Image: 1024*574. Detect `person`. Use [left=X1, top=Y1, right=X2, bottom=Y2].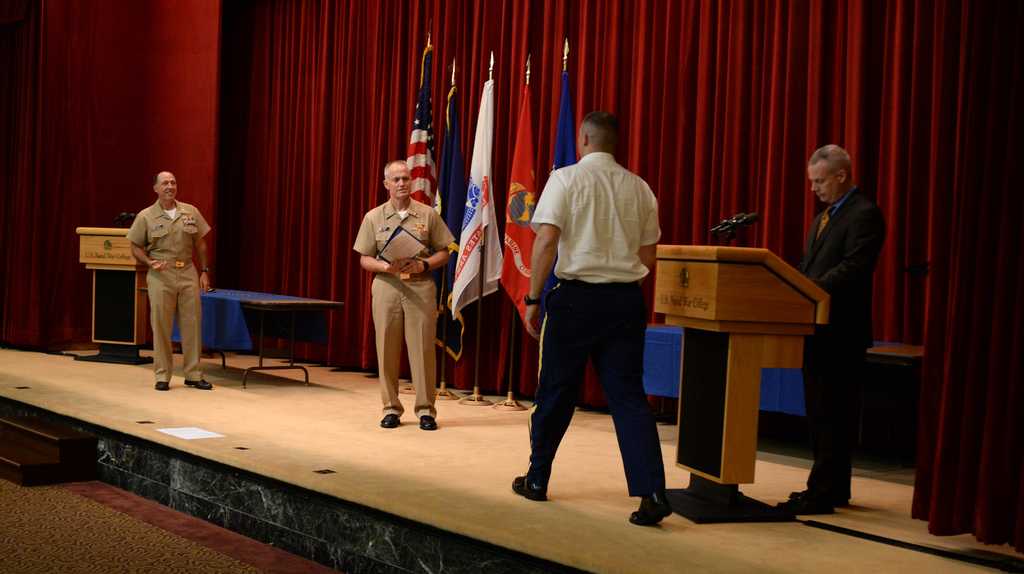
[left=796, top=101, right=895, bottom=503].
